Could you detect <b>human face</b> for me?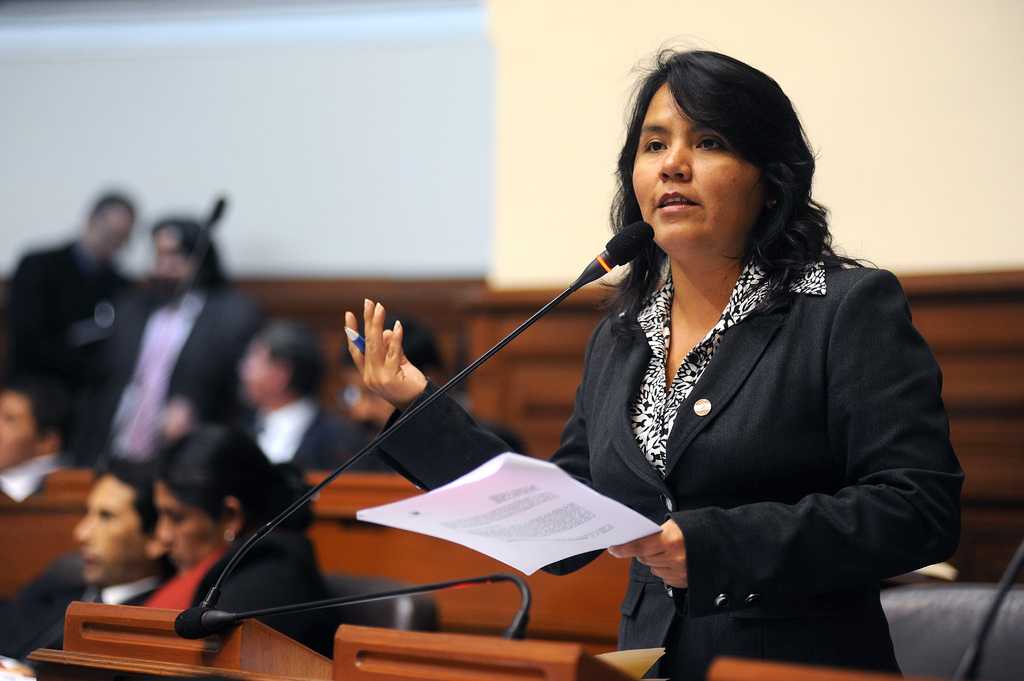
Detection result: [631, 83, 765, 250].
